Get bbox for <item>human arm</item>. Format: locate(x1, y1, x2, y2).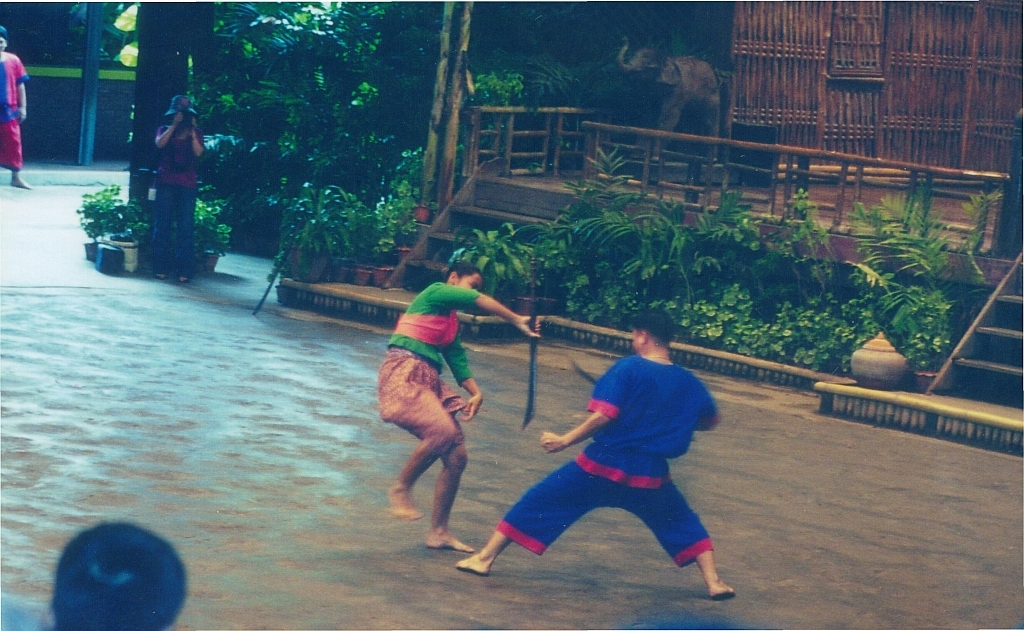
locate(192, 114, 207, 155).
